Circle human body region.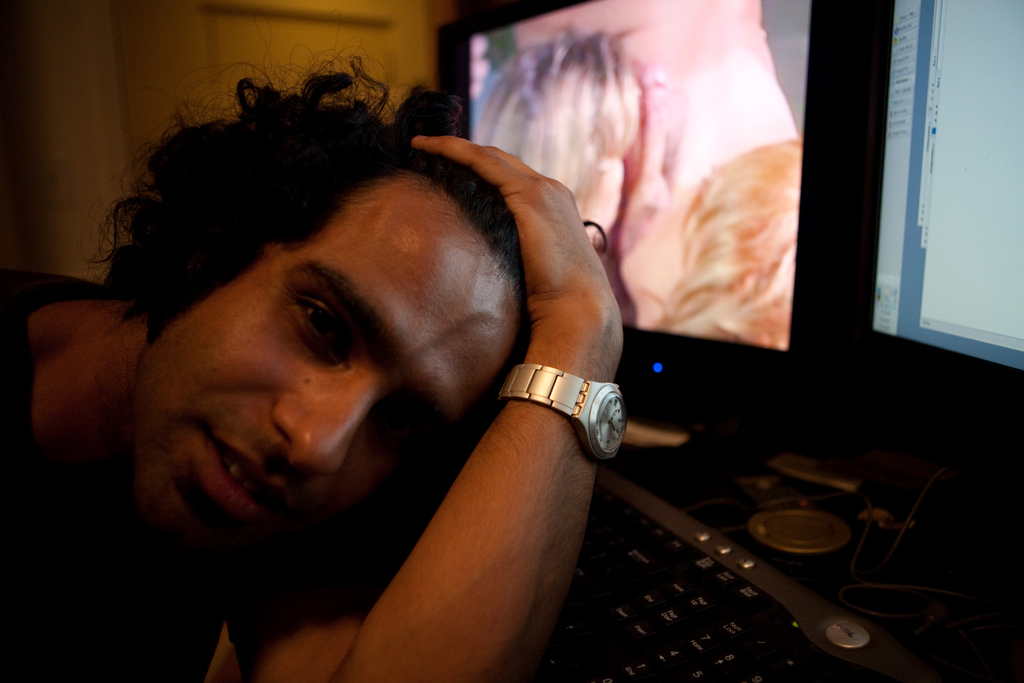
Region: [left=29, top=69, right=728, bottom=652].
